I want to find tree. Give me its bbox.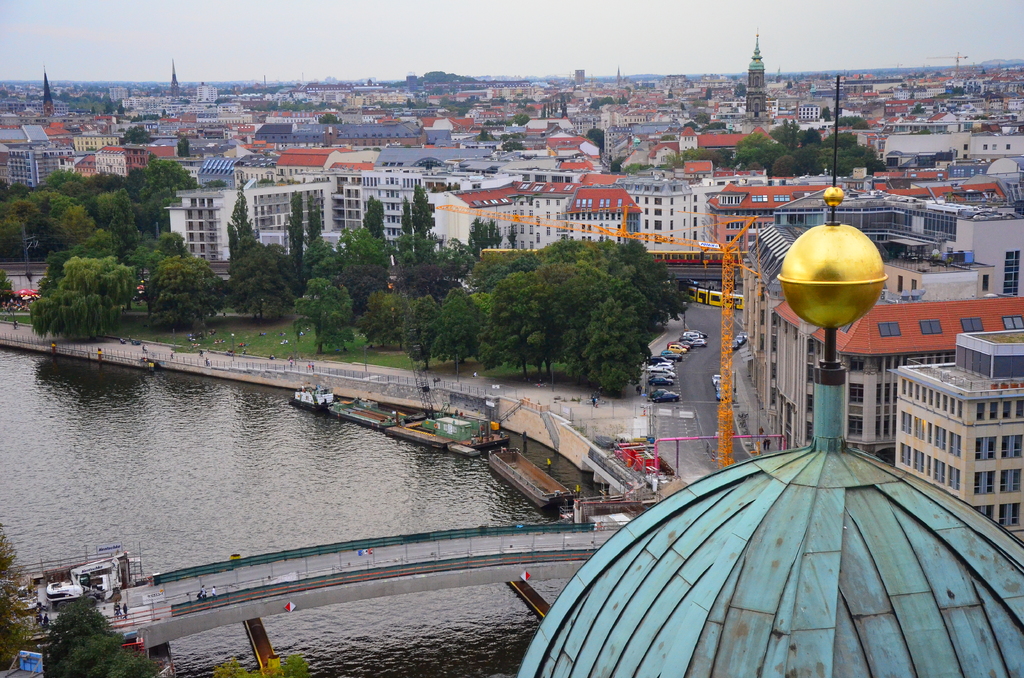
829, 147, 882, 181.
